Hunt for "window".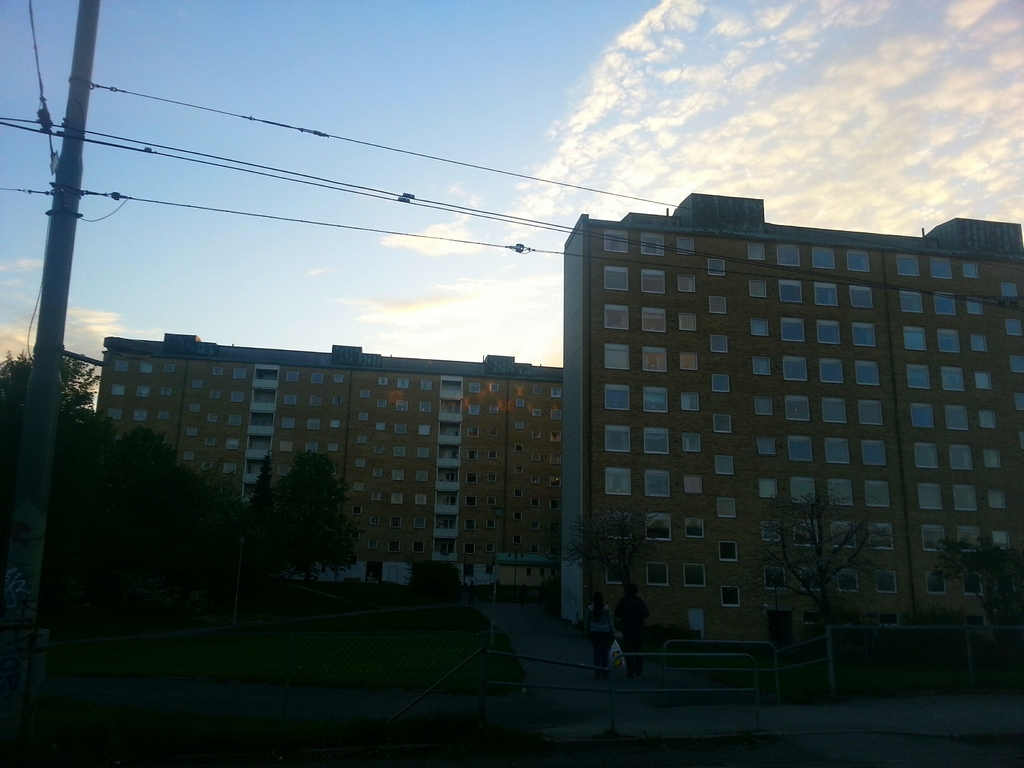
Hunted down at bbox=[606, 556, 636, 583].
